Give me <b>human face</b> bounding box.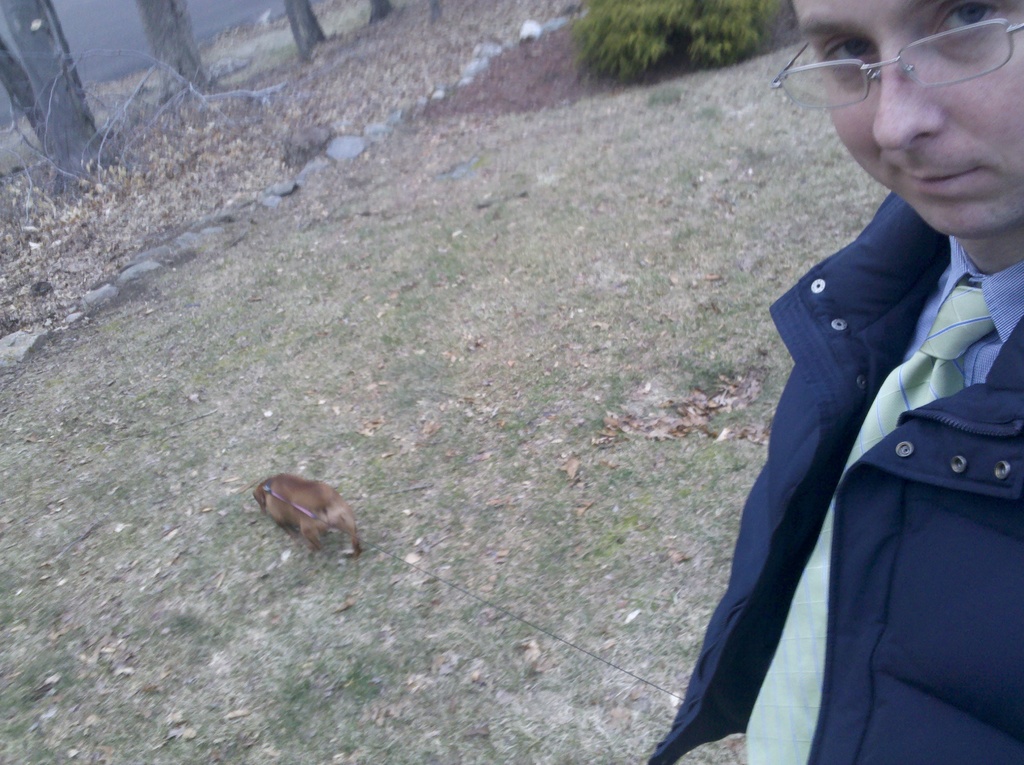
792, 0, 1023, 238.
